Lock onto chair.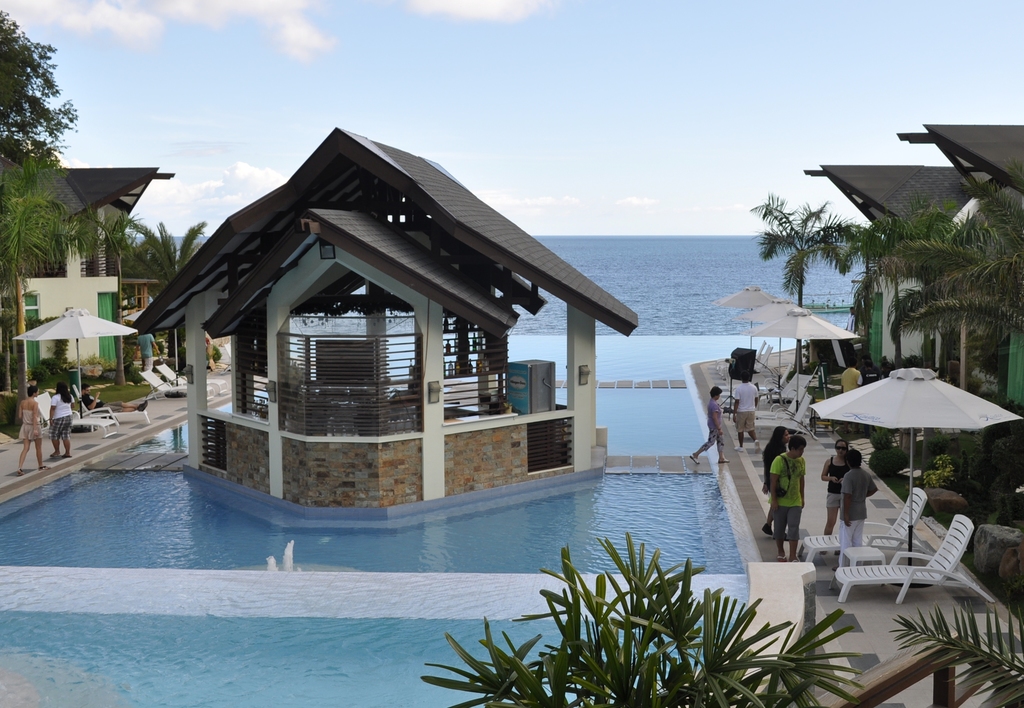
Locked: {"x1": 799, "y1": 486, "x2": 926, "y2": 570}.
